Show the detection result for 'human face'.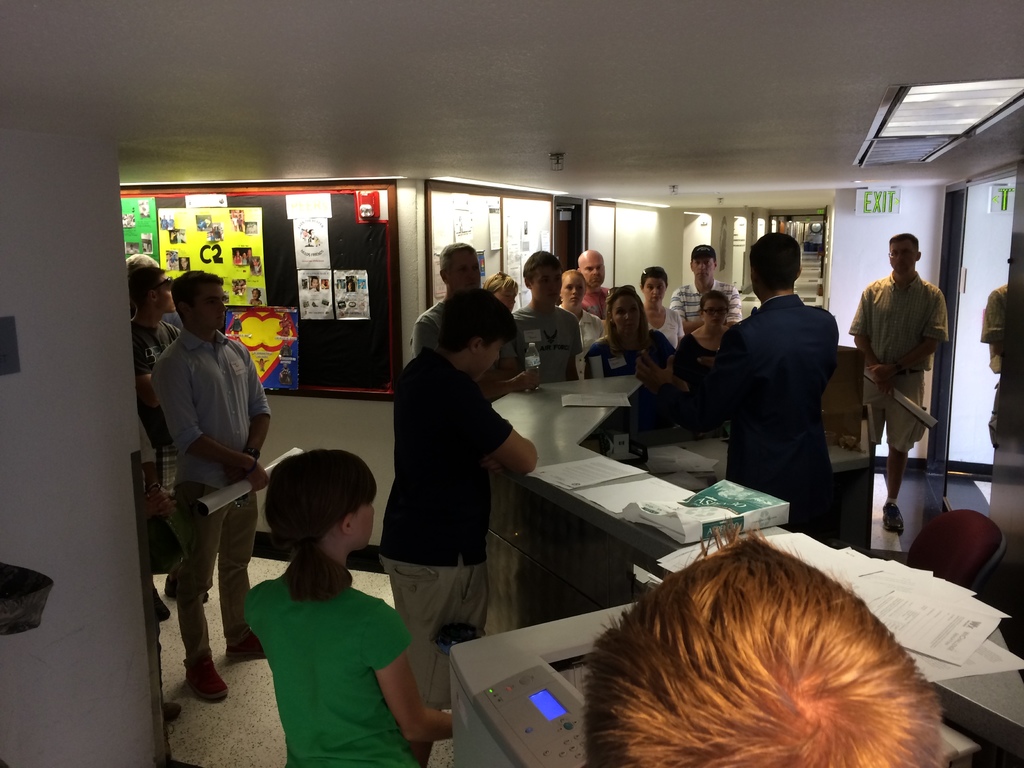
<region>692, 259, 716, 285</region>.
